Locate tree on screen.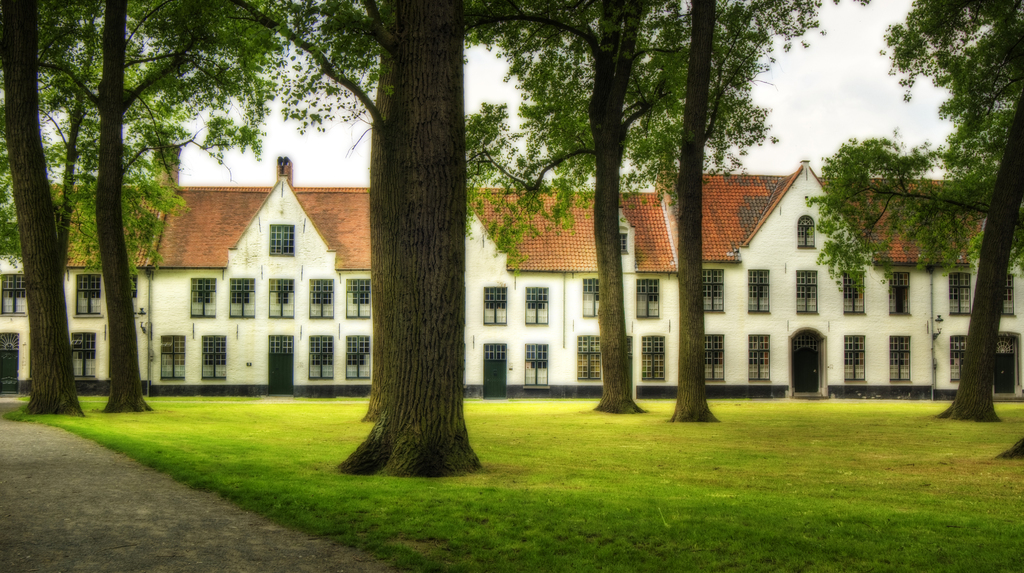
On screen at pyautogui.locateOnScreen(28, 0, 330, 419).
